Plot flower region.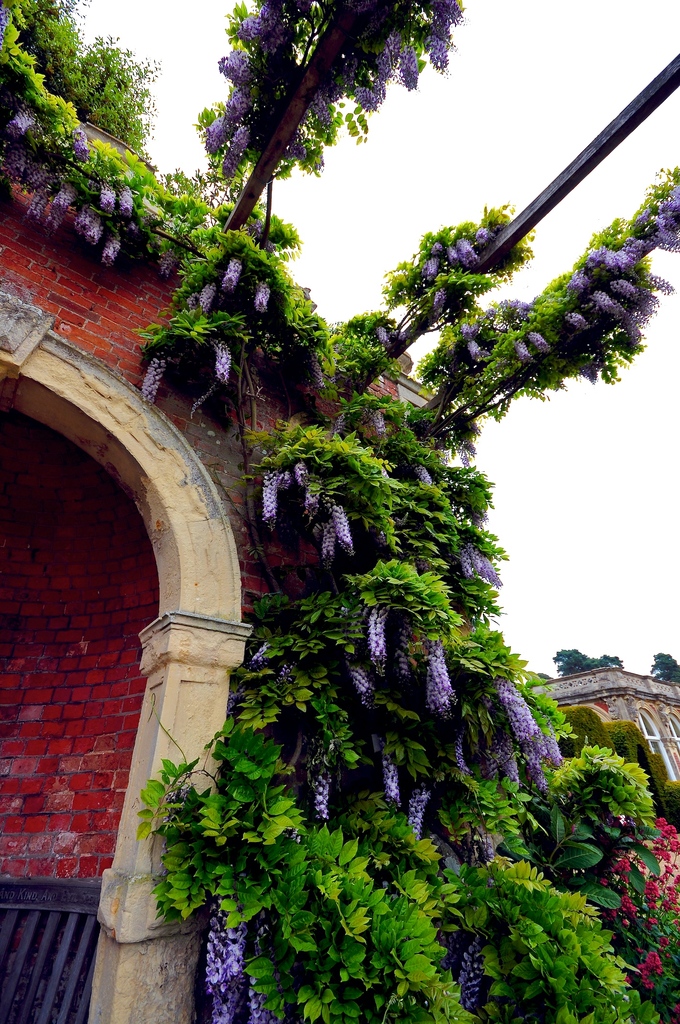
Plotted at {"x1": 359, "y1": 609, "x2": 383, "y2": 671}.
